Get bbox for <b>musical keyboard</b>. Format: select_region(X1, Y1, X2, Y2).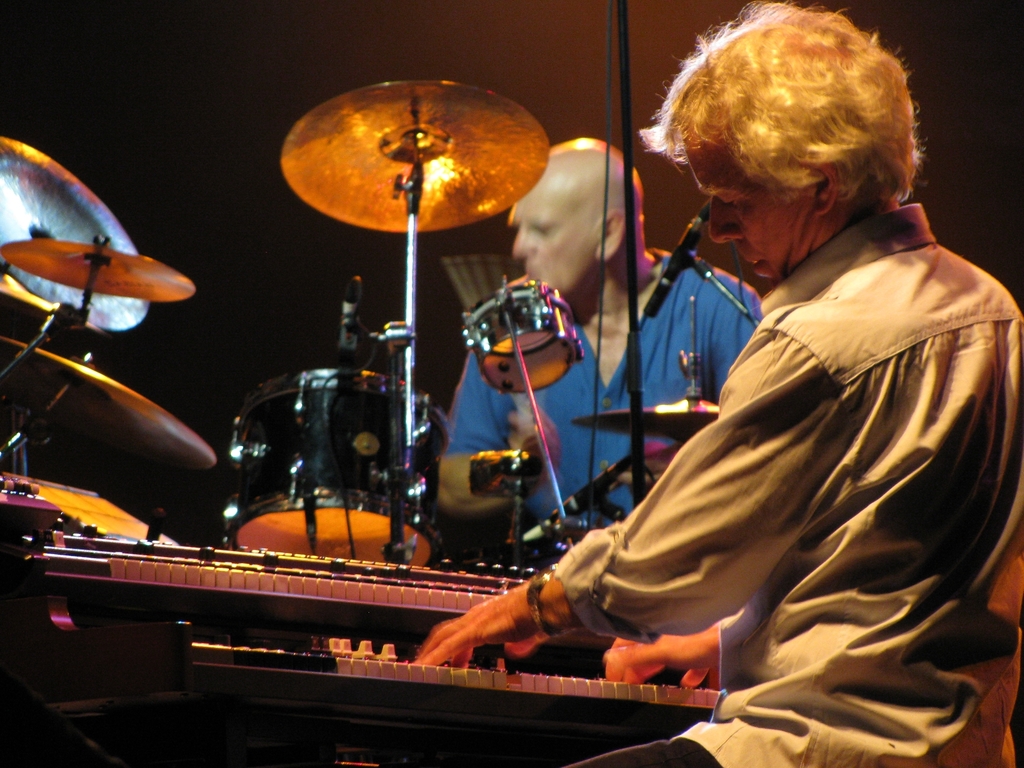
select_region(189, 639, 727, 724).
